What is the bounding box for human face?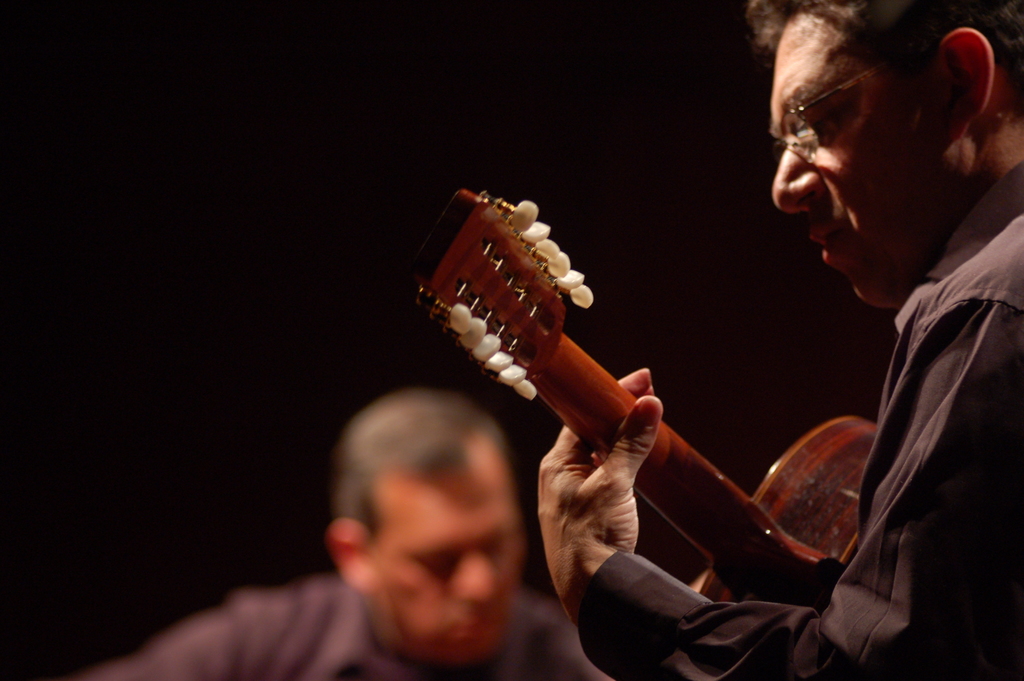
(left=769, top=11, right=949, bottom=311).
